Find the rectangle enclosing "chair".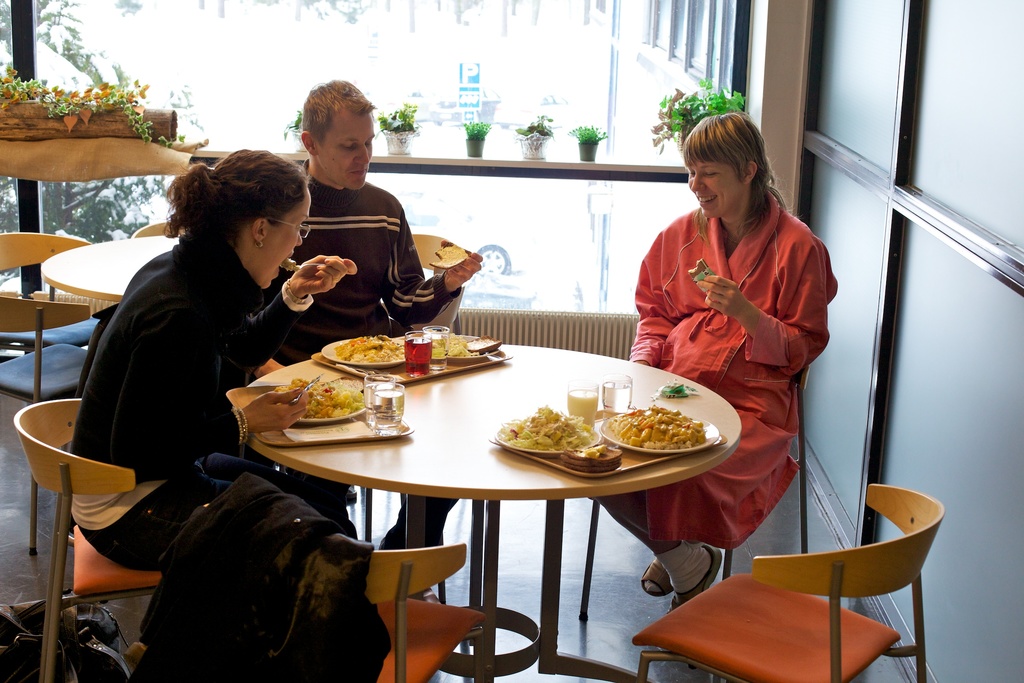
15 399 163 682.
